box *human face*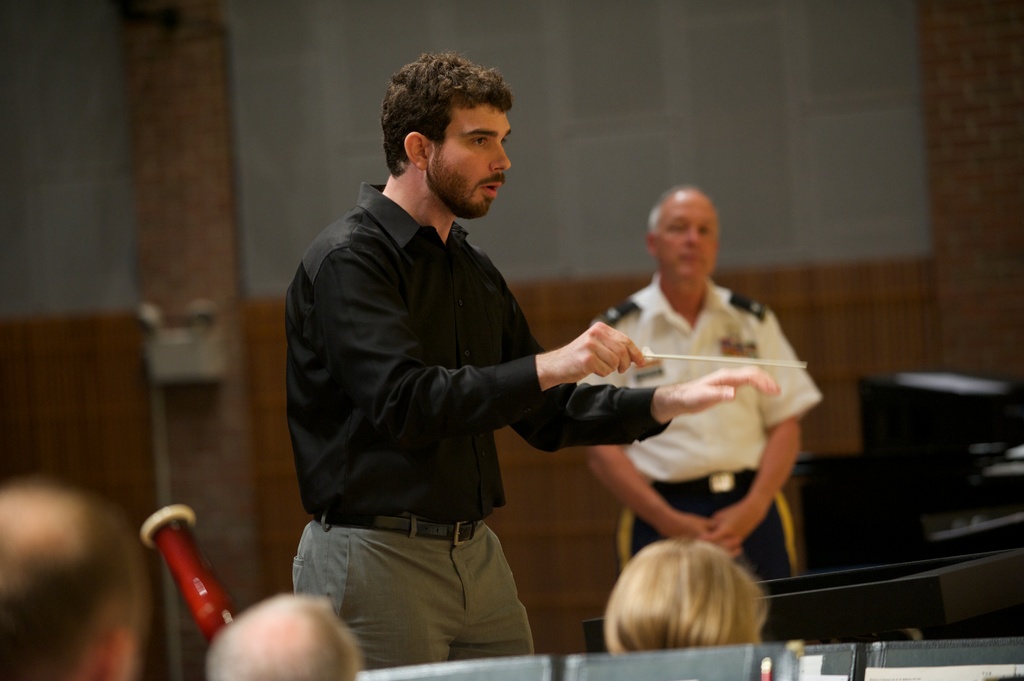
660:200:723:283
